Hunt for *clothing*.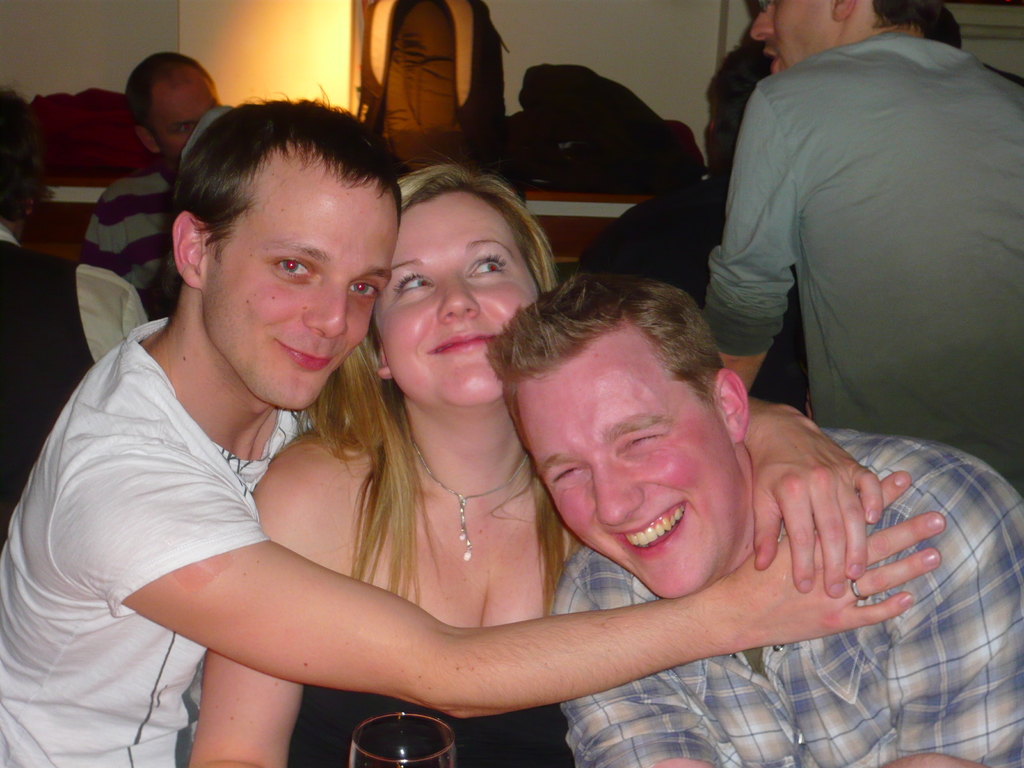
Hunted down at pyautogui.locateOnScreen(76, 166, 170, 311).
